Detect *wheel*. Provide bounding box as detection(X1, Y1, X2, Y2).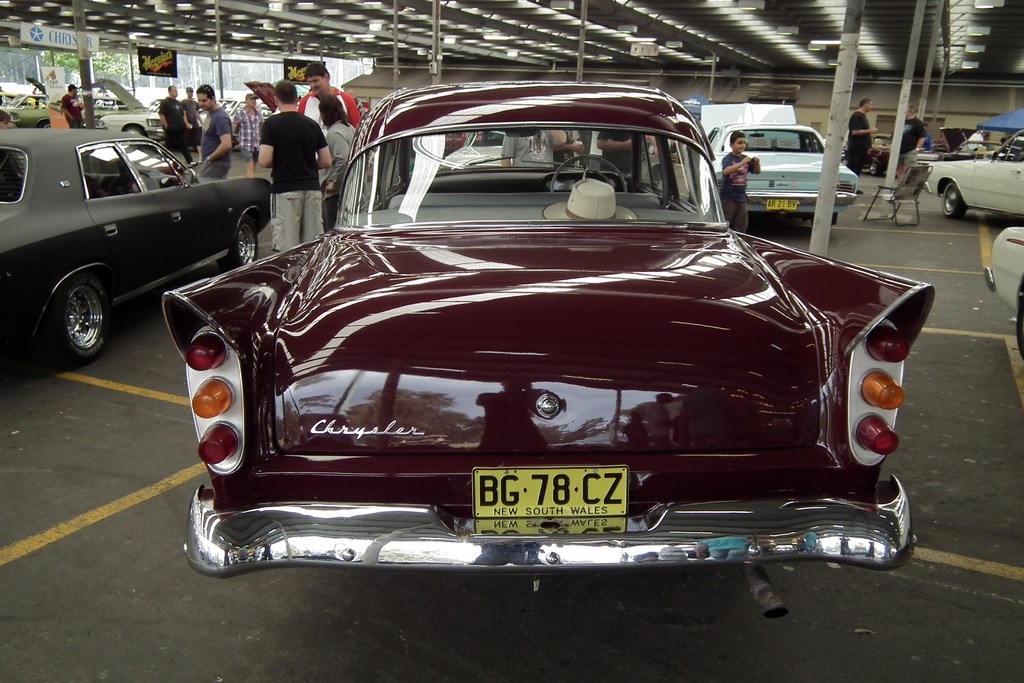
detection(553, 156, 623, 190).
